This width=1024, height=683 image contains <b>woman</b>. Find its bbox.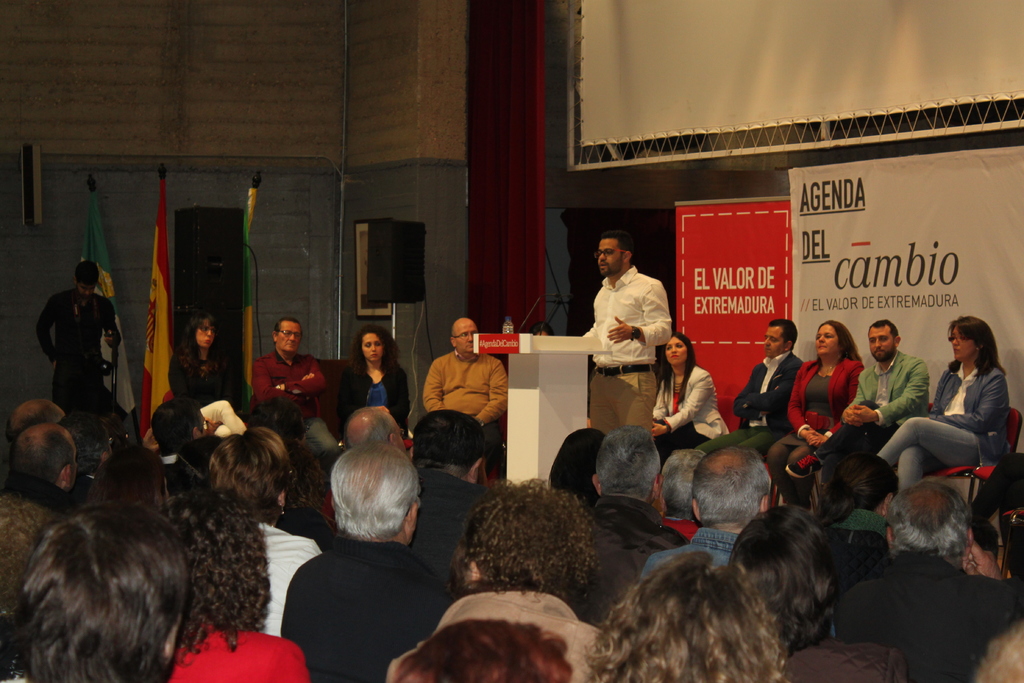
left=915, top=306, right=1012, bottom=517.
